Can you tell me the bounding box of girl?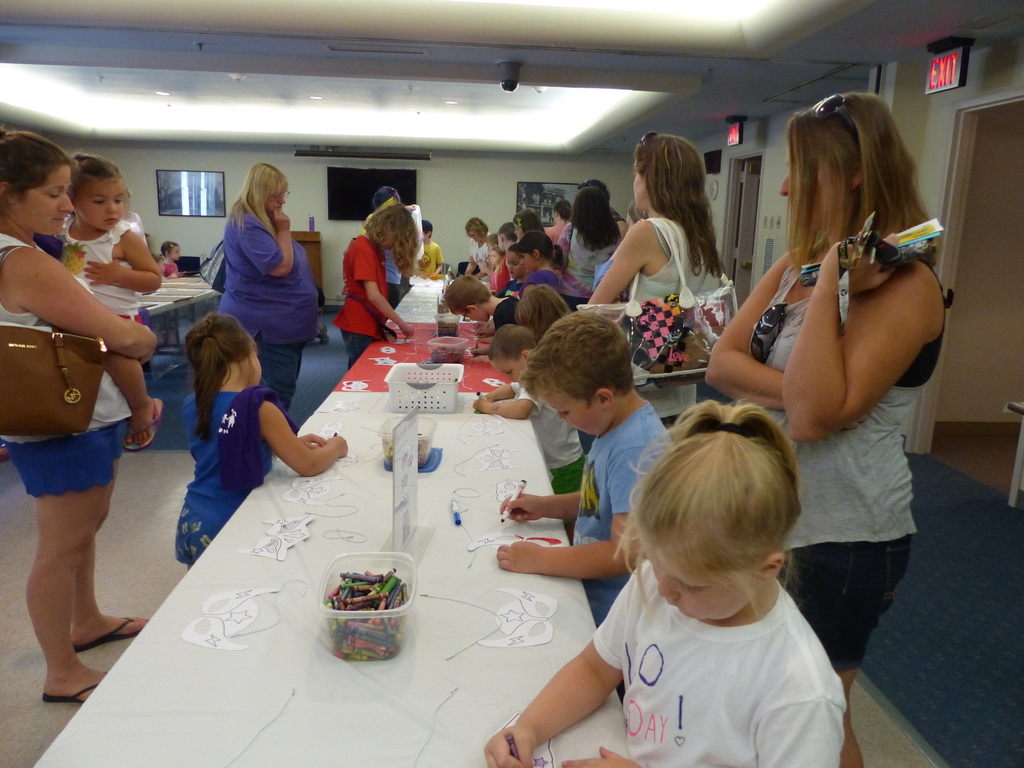
481,394,847,767.
